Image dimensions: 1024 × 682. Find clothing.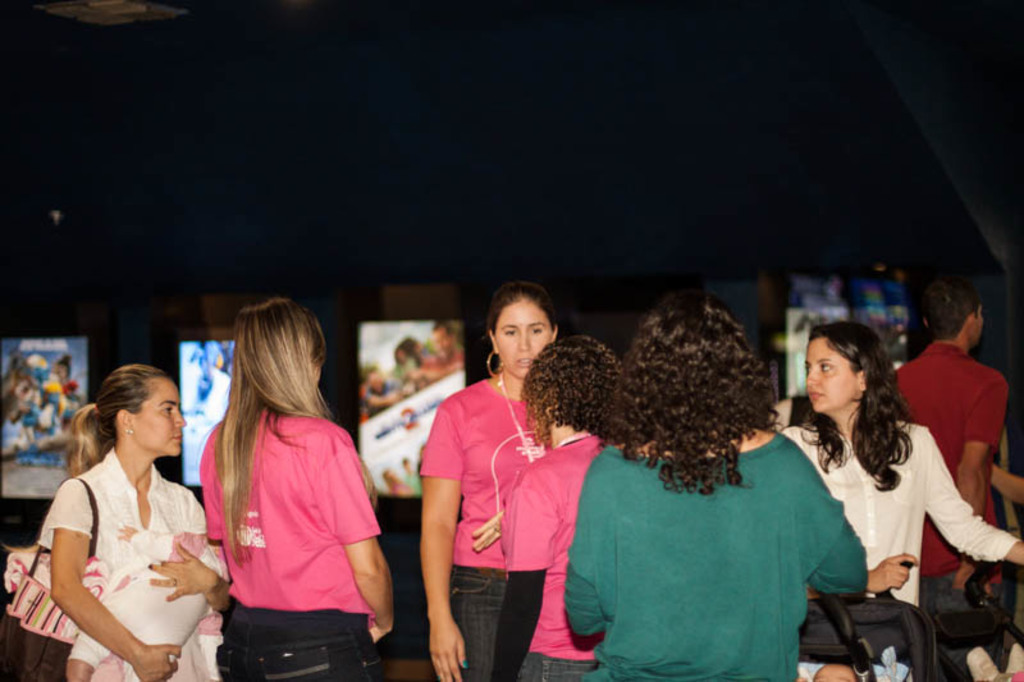
locate(417, 374, 552, 681).
